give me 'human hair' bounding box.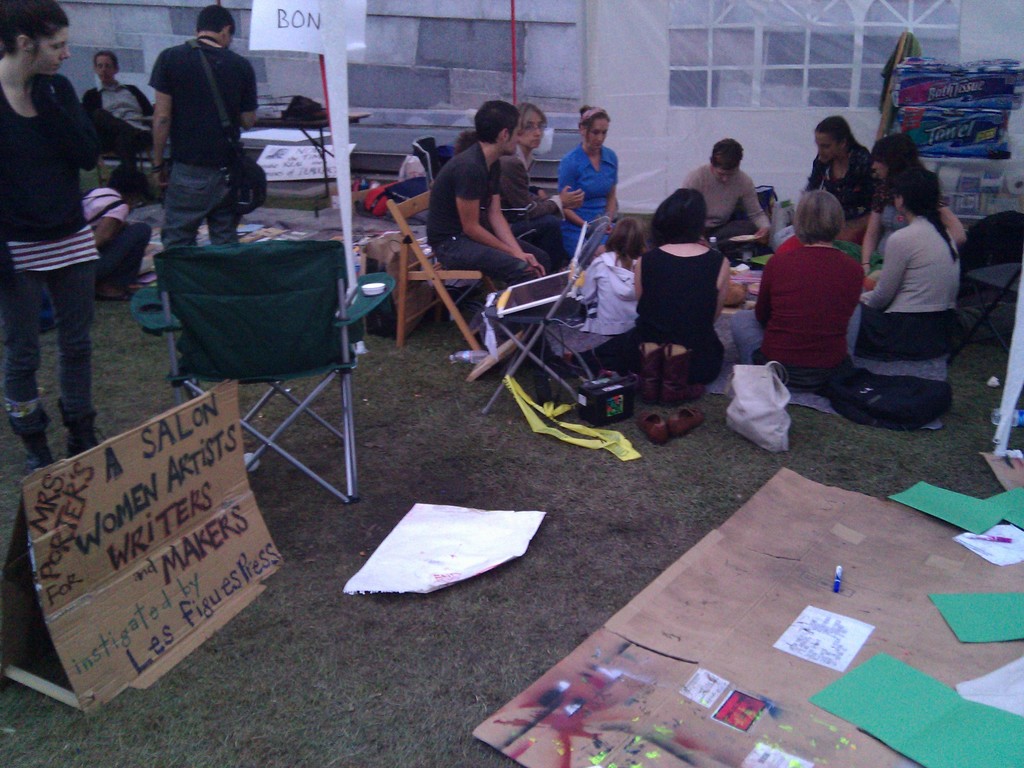
(873, 132, 923, 210).
